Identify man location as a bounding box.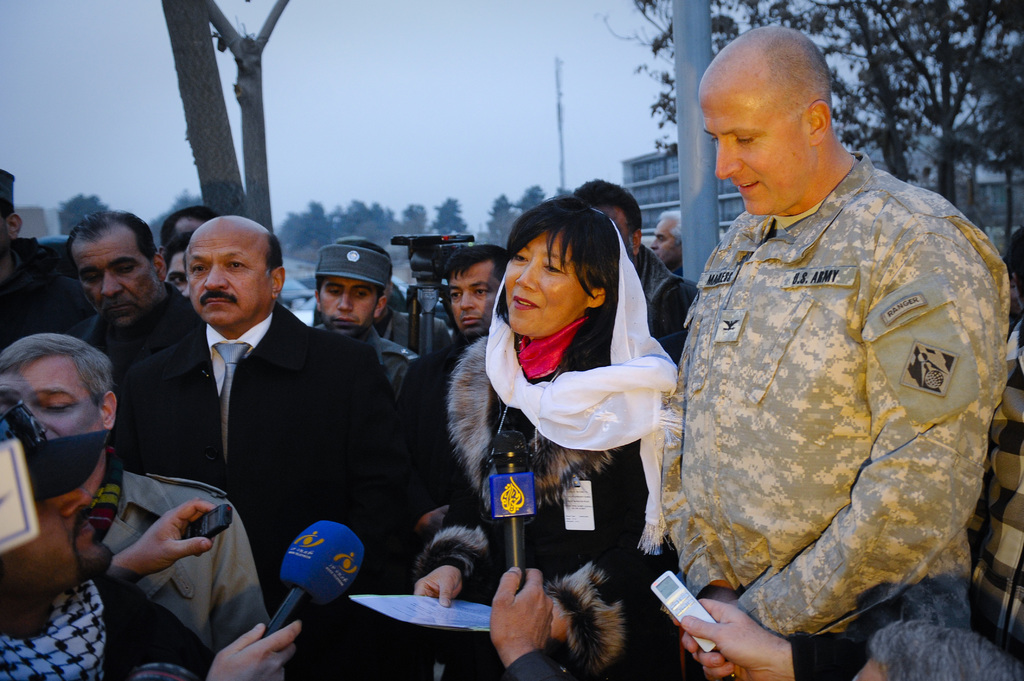
bbox(657, 39, 1004, 680).
